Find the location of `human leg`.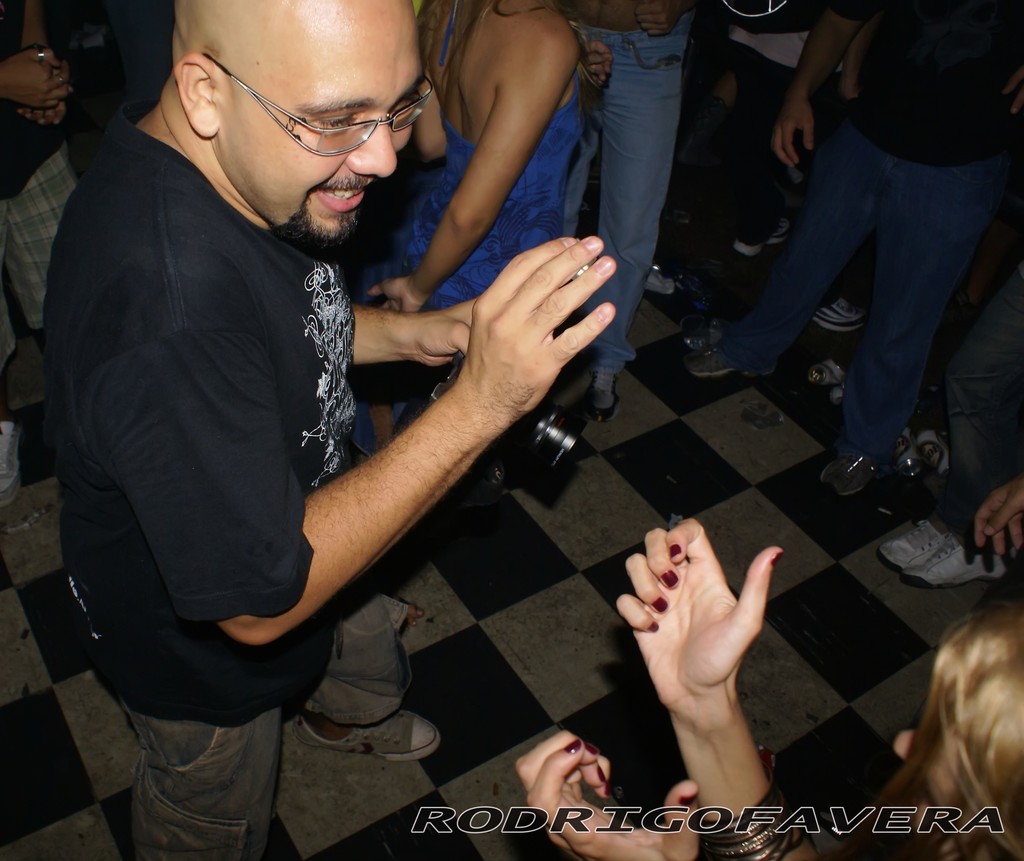
Location: 0:127:76:334.
